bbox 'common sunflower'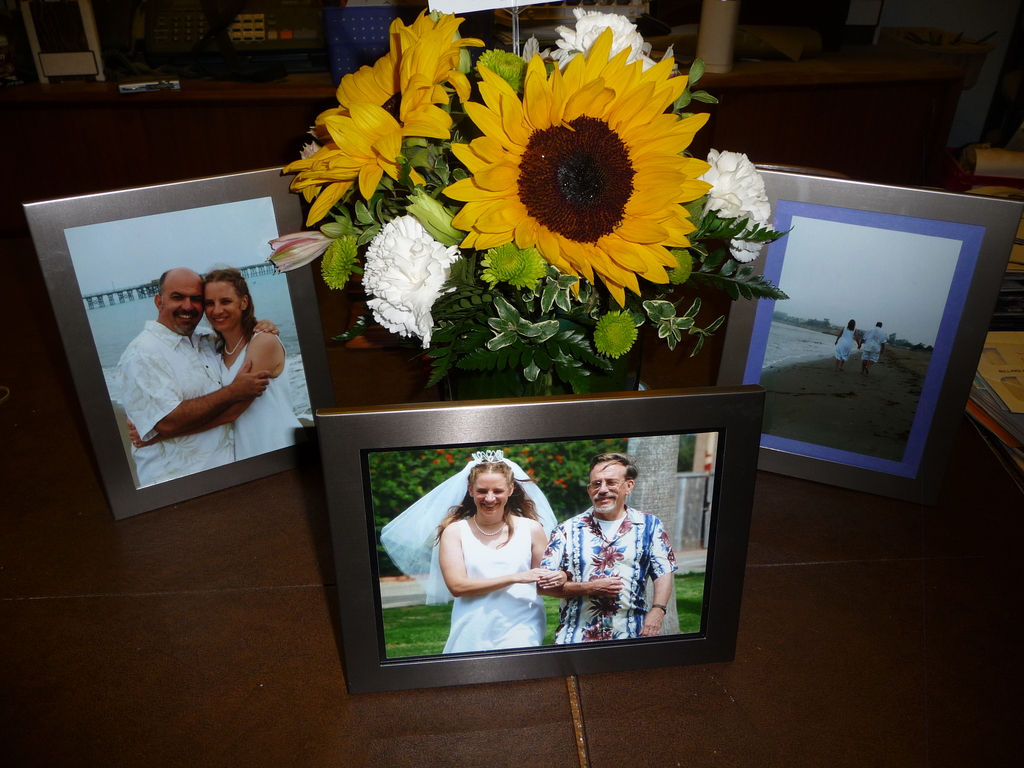
[left=281, top=8, right=490, bottom=229]
